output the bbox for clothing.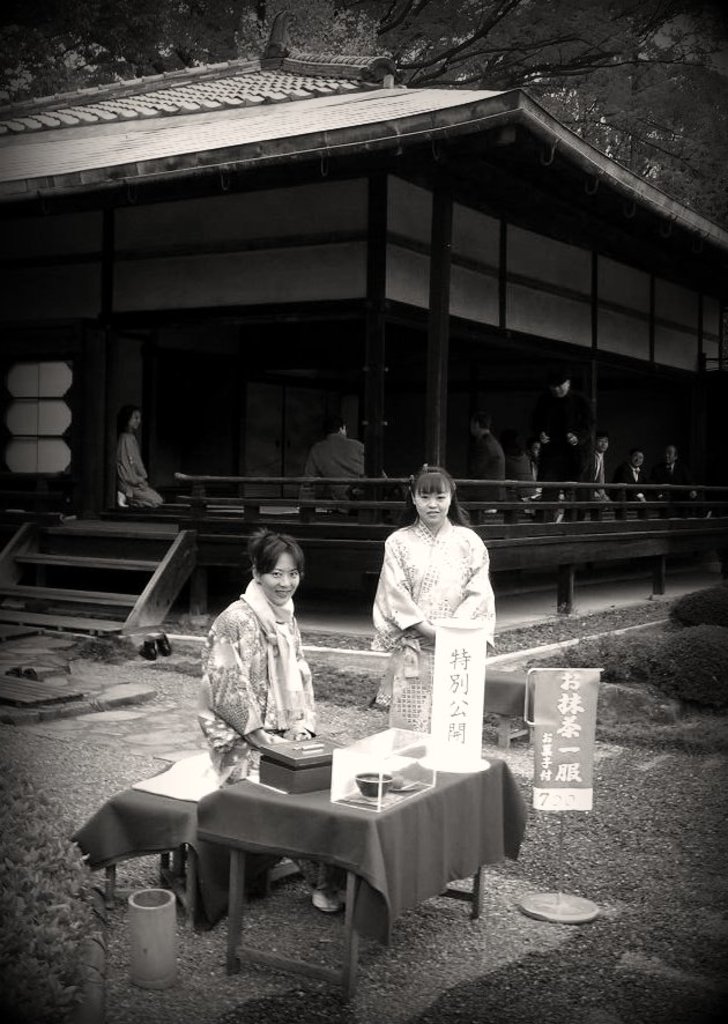
box(297, 432, 366, 511).
